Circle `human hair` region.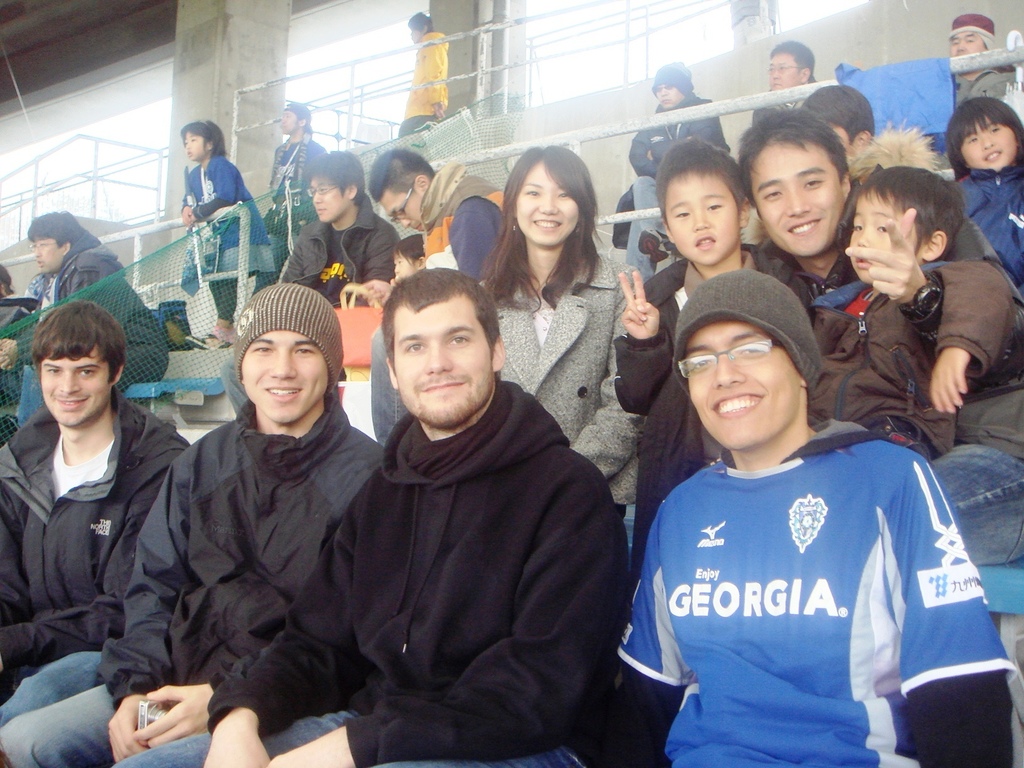
Region: rect(381, 263, 503, 385).
